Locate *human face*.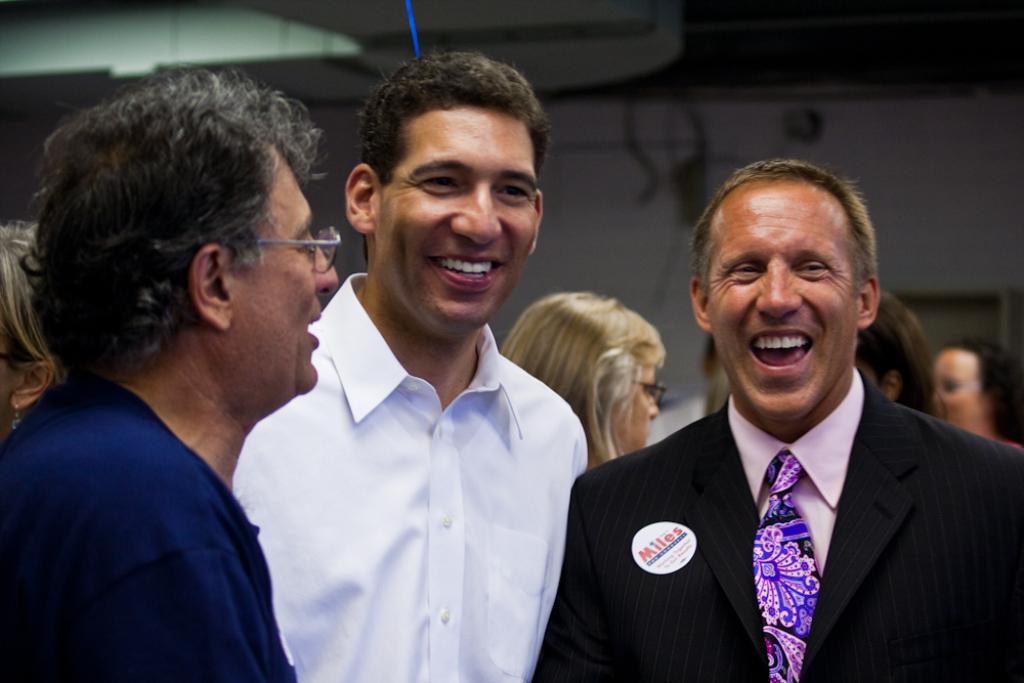
Bounding box: l=926, t=349, r=981, b=437.
